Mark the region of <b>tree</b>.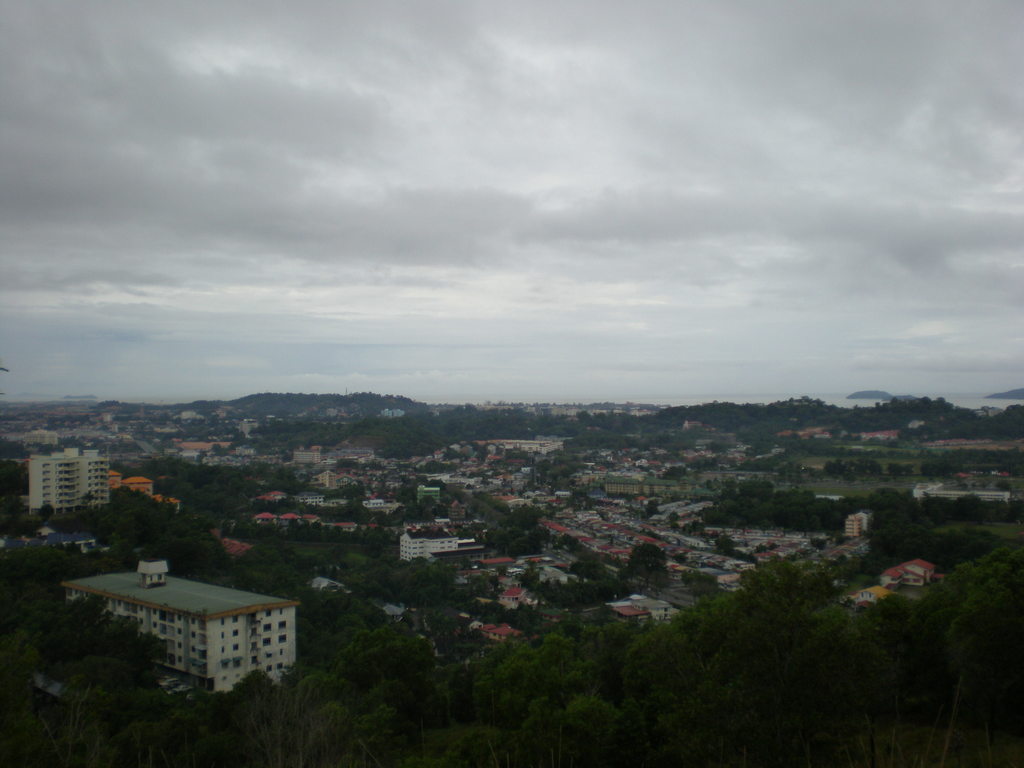
Region: locate(688, 465, 823, 535).
